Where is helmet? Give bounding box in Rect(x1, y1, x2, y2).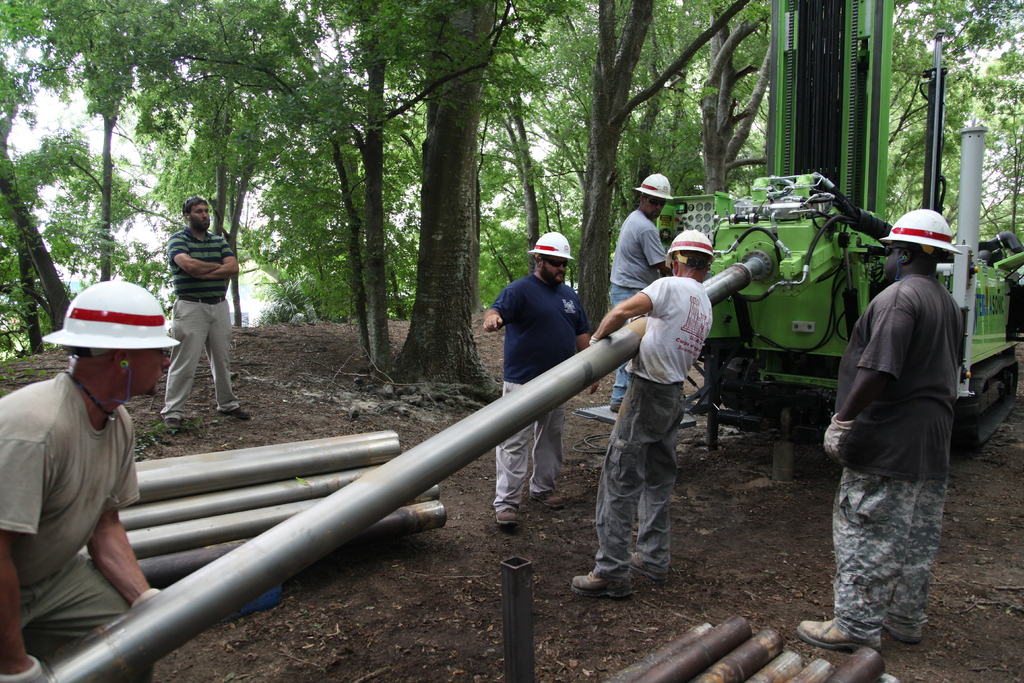
Rect(660, 229, 720, 267).
